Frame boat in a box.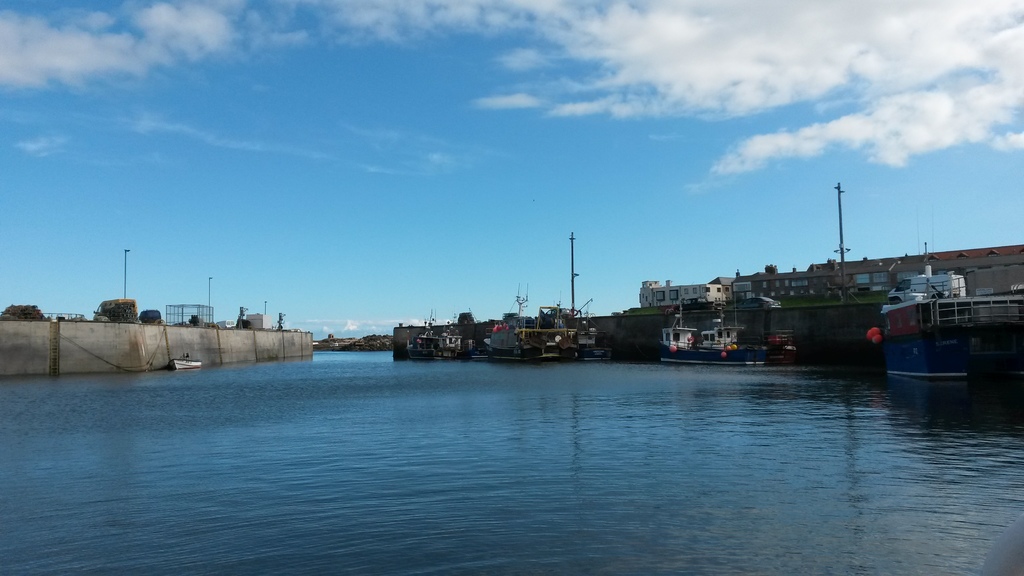
select_region(657, 298, 789, 373).
